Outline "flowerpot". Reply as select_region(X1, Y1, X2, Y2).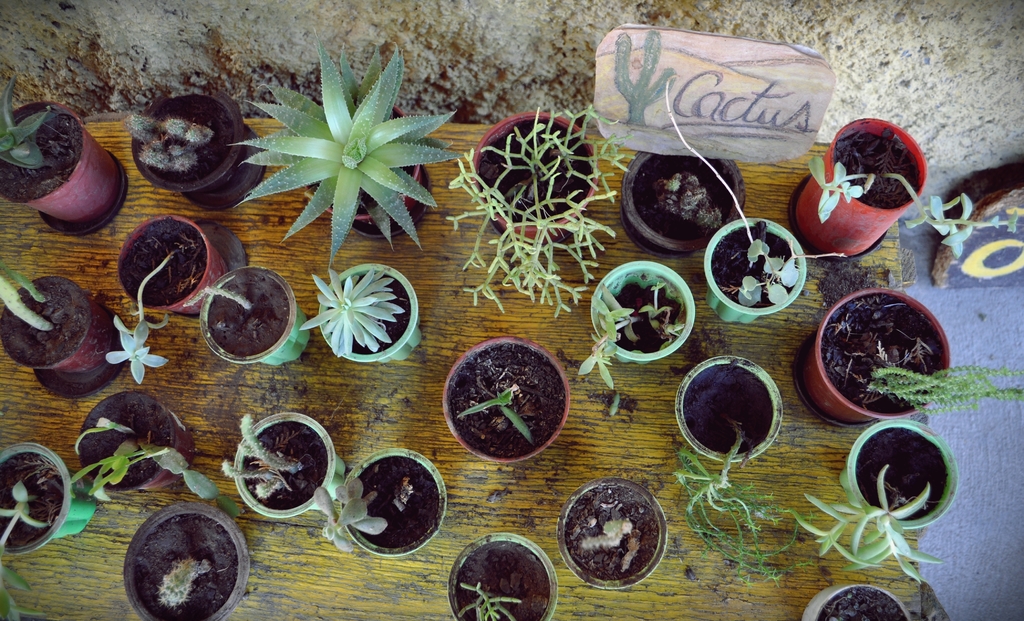
select_region(315, 260, 422, 365).
